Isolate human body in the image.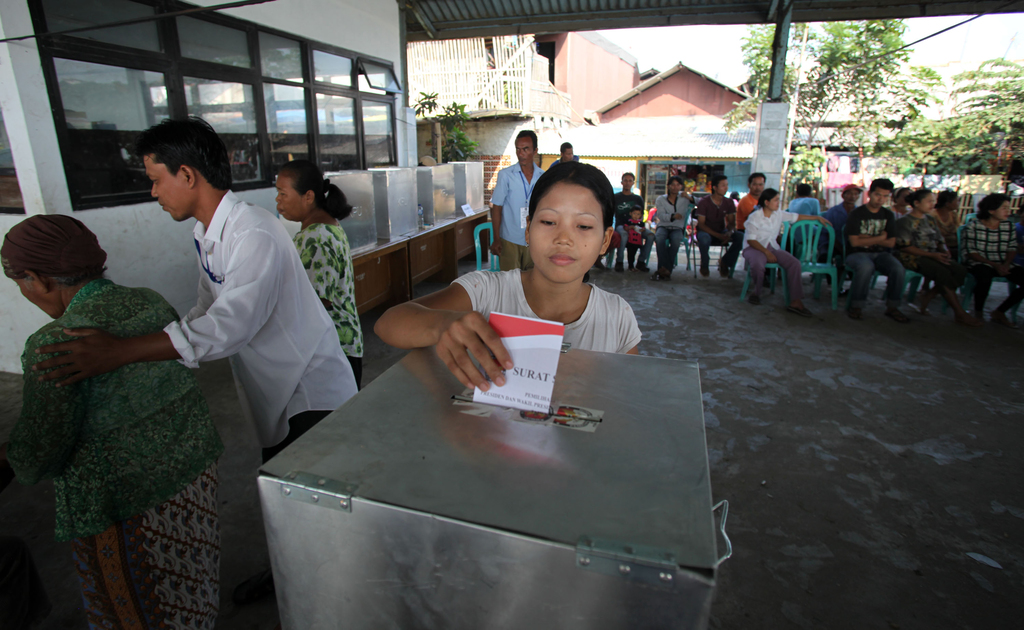
Isolated region: BBox(690, 195, 739, 277).
